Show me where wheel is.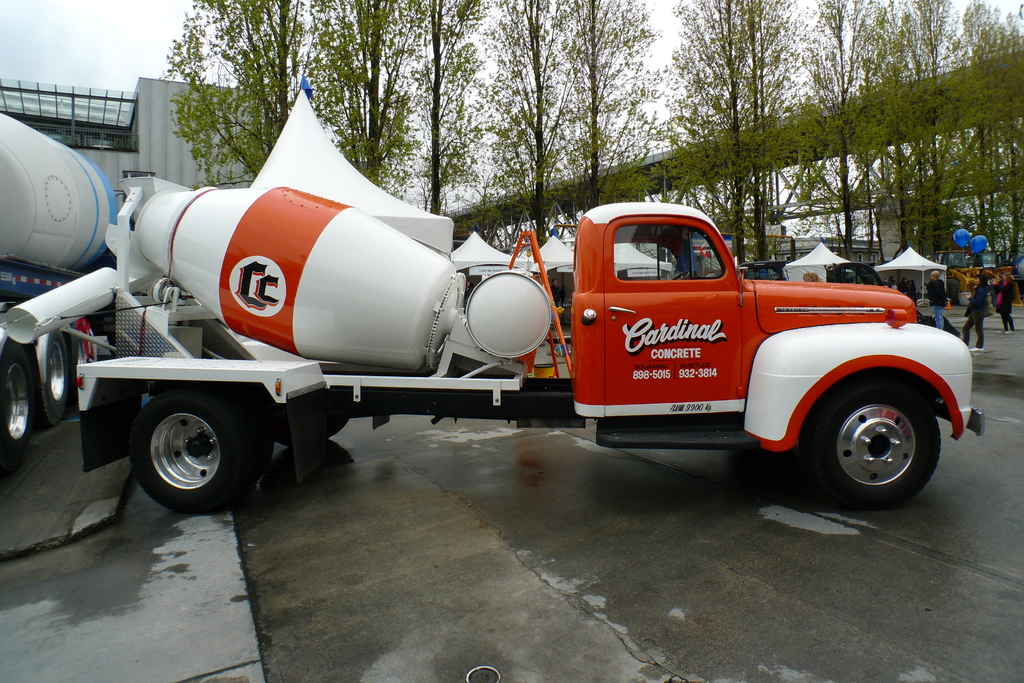
wheel is at x1=811 y1=385 x2=948 y2=515.
